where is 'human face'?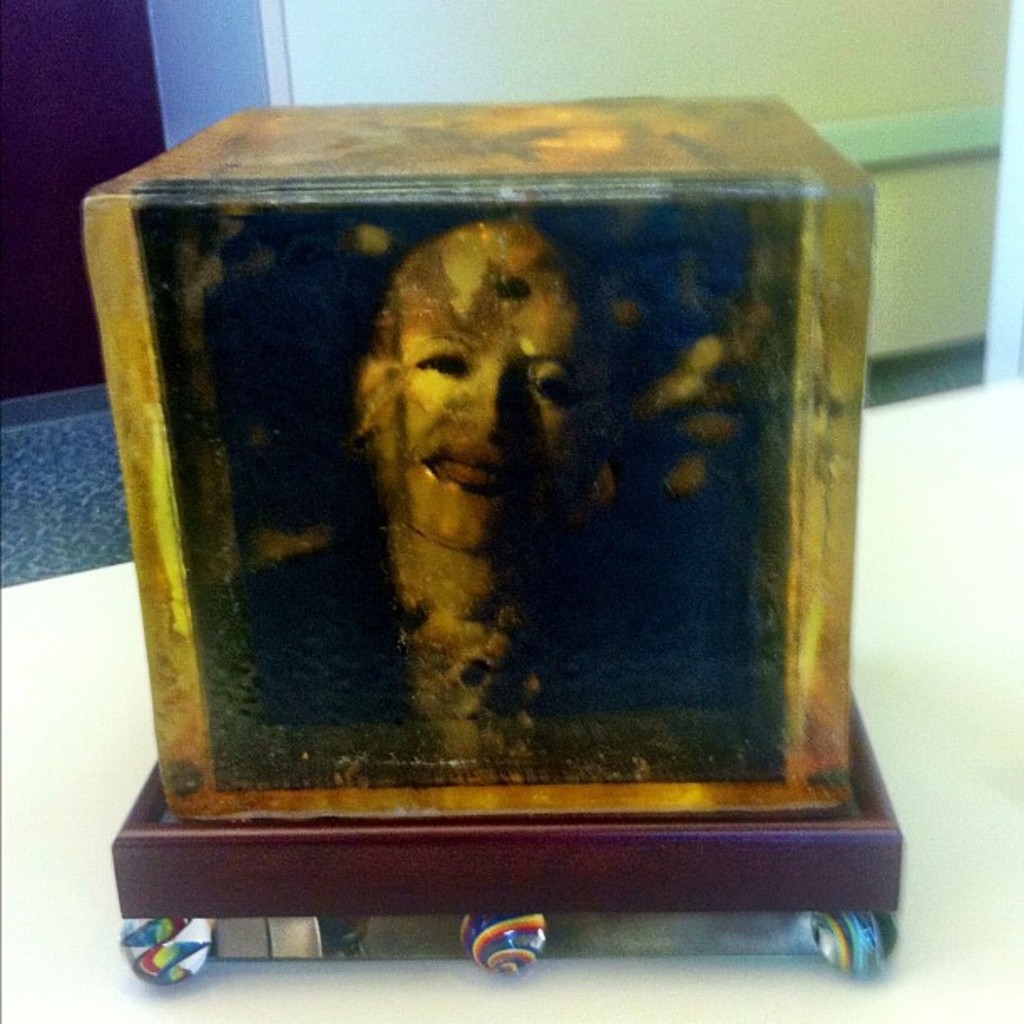
left=393, top=253, right=589, bottom=557.
